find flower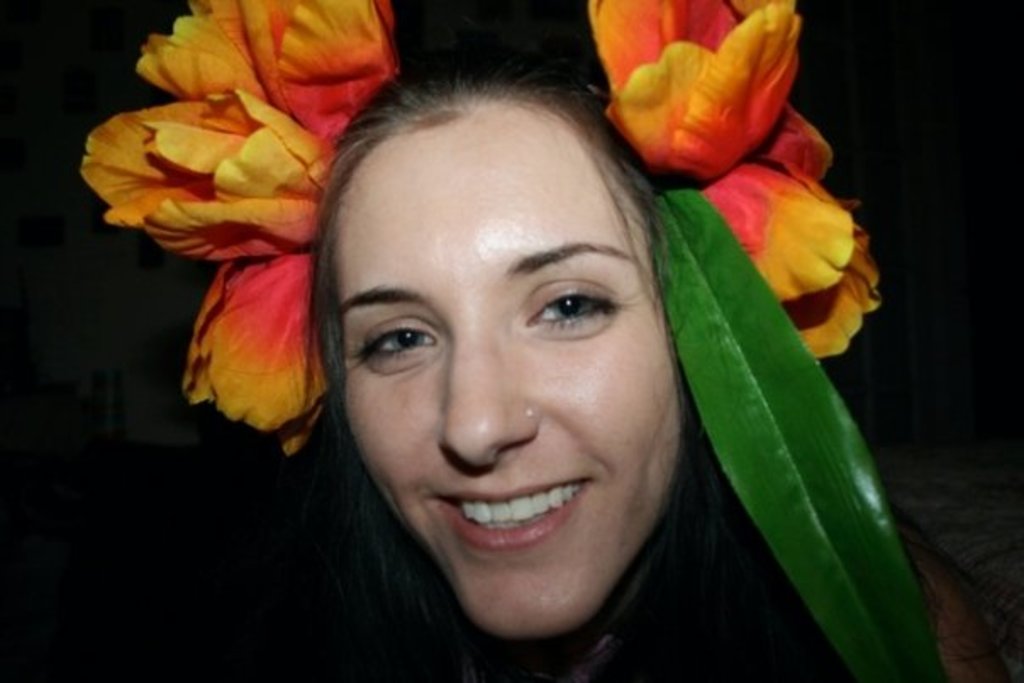
l=180, t=249, r=331, b=459
